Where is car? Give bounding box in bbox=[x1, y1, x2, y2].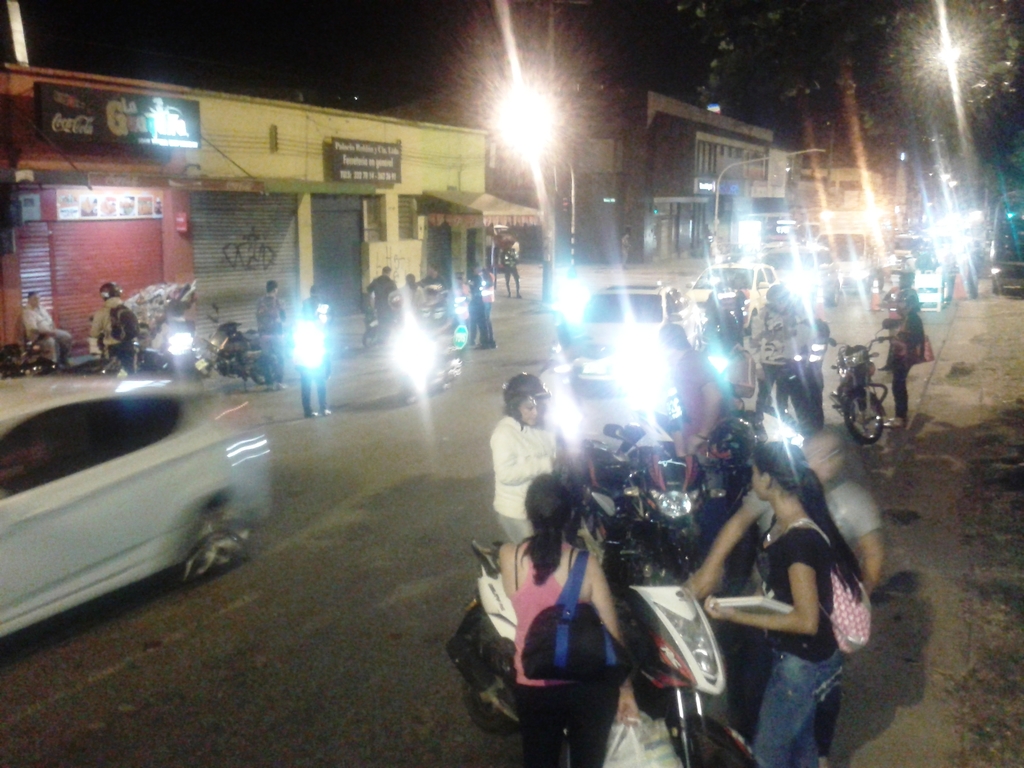
bbox=[687, 260, 775, 323].
